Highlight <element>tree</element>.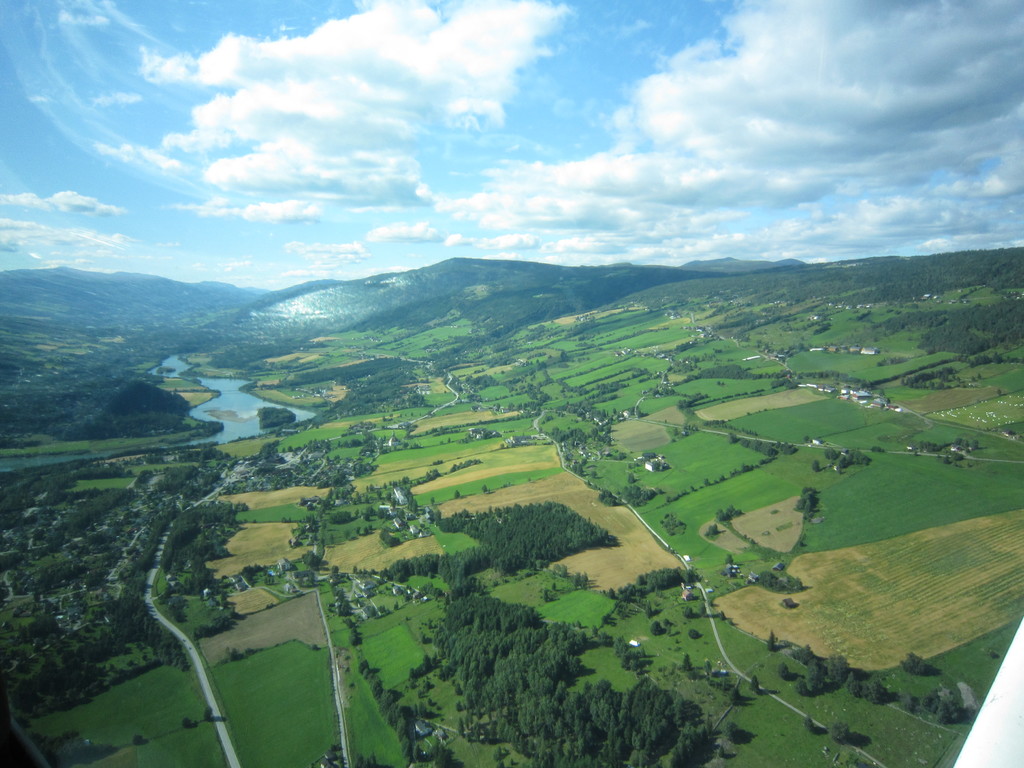
Highlighted region: Rect(832, 723, 853, 746).
